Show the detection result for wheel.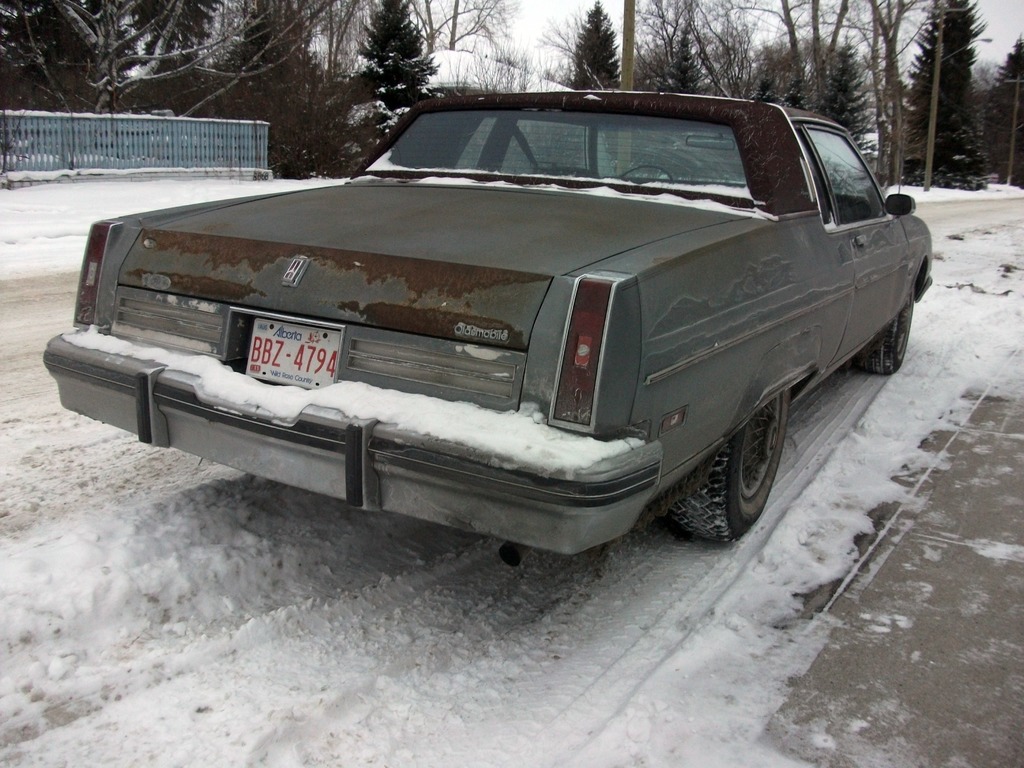
662:399:809:550.
